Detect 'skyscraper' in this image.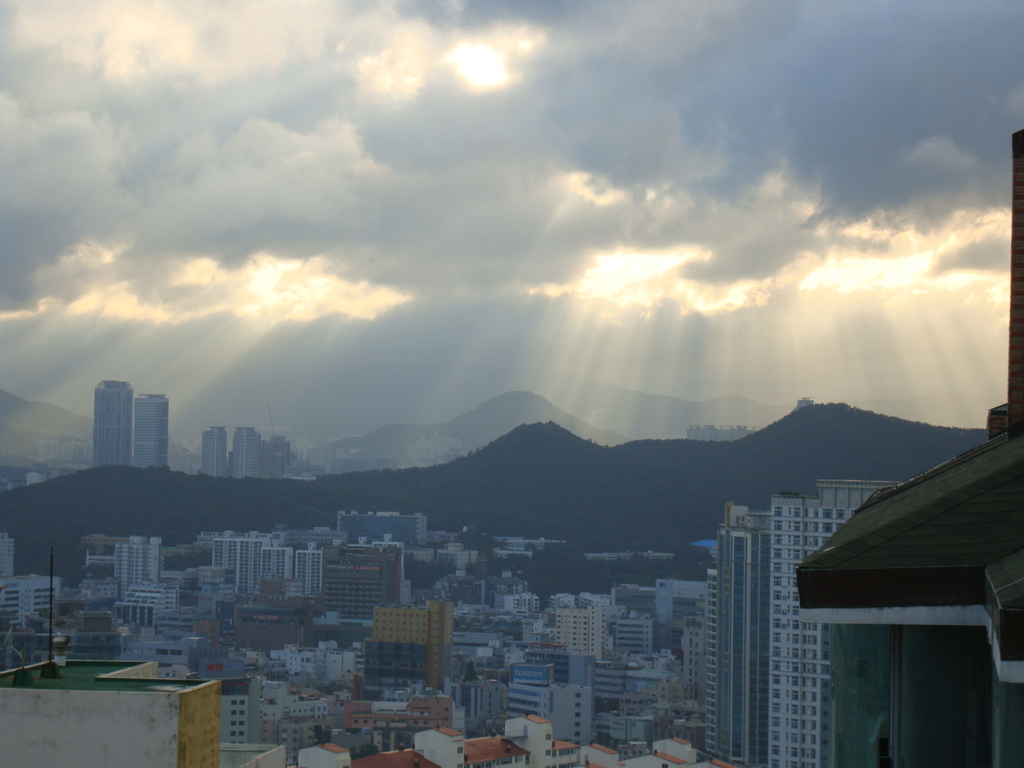
Detection: 712:500:763:767.
